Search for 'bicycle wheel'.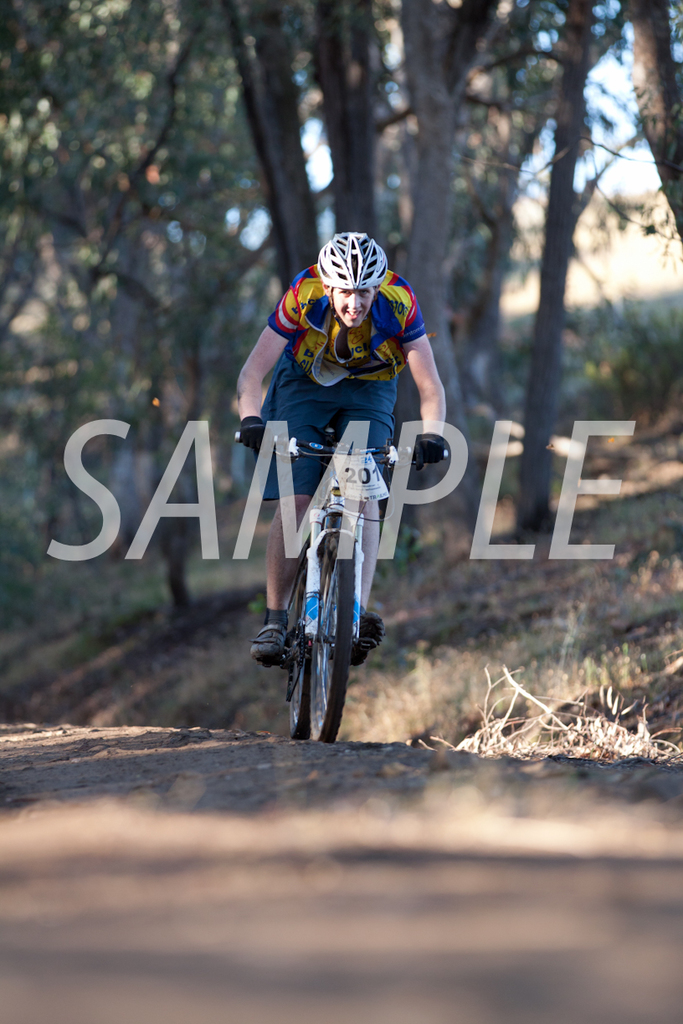
Found at [x1=290, y1=579, x2=313, y2=736].
